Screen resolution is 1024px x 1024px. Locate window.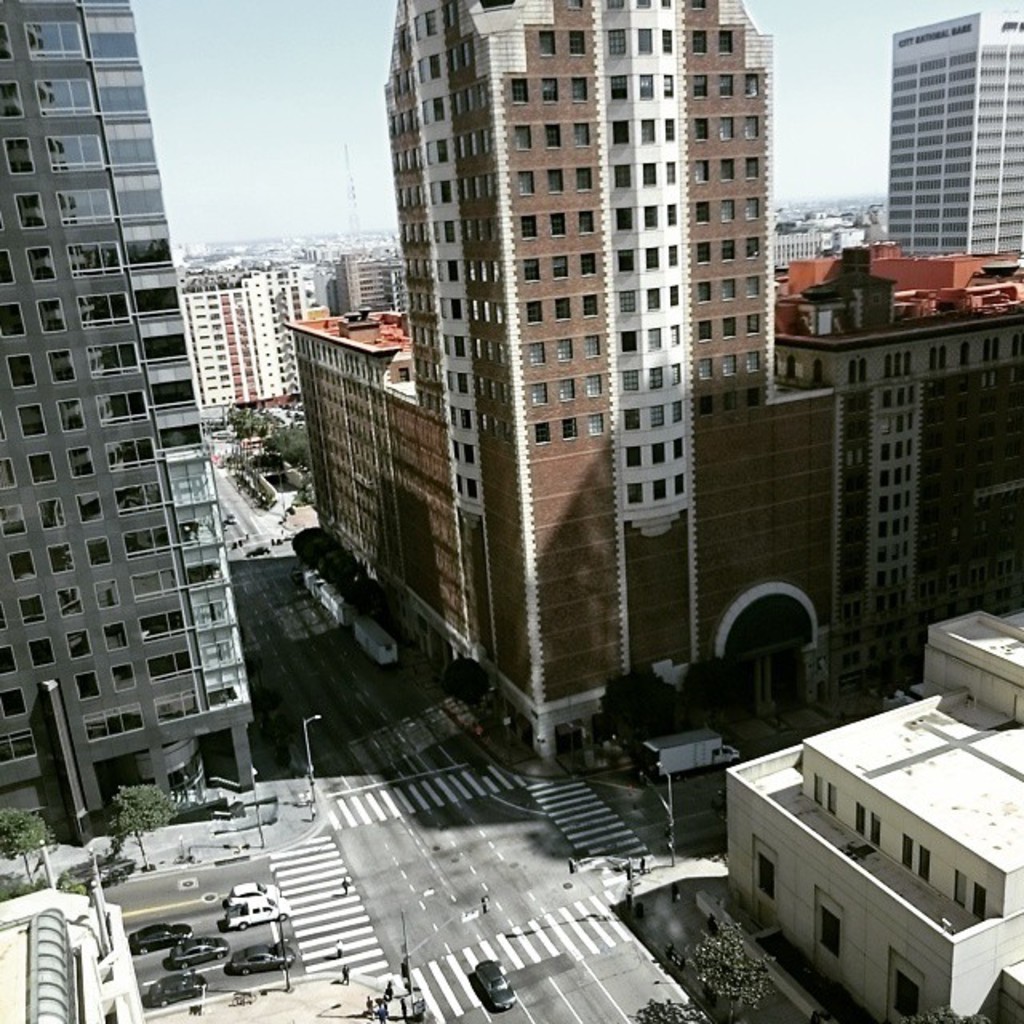
bbox=(646, 442, 664, 459).
